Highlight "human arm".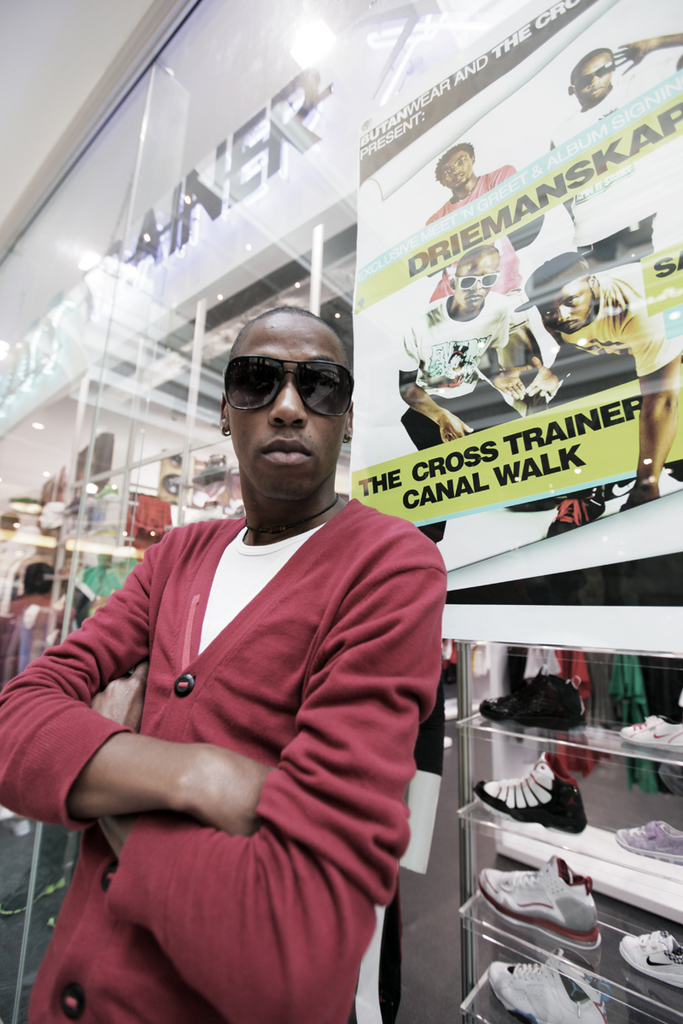
Highlighted region: bbox(0, 538, 284, 840).
